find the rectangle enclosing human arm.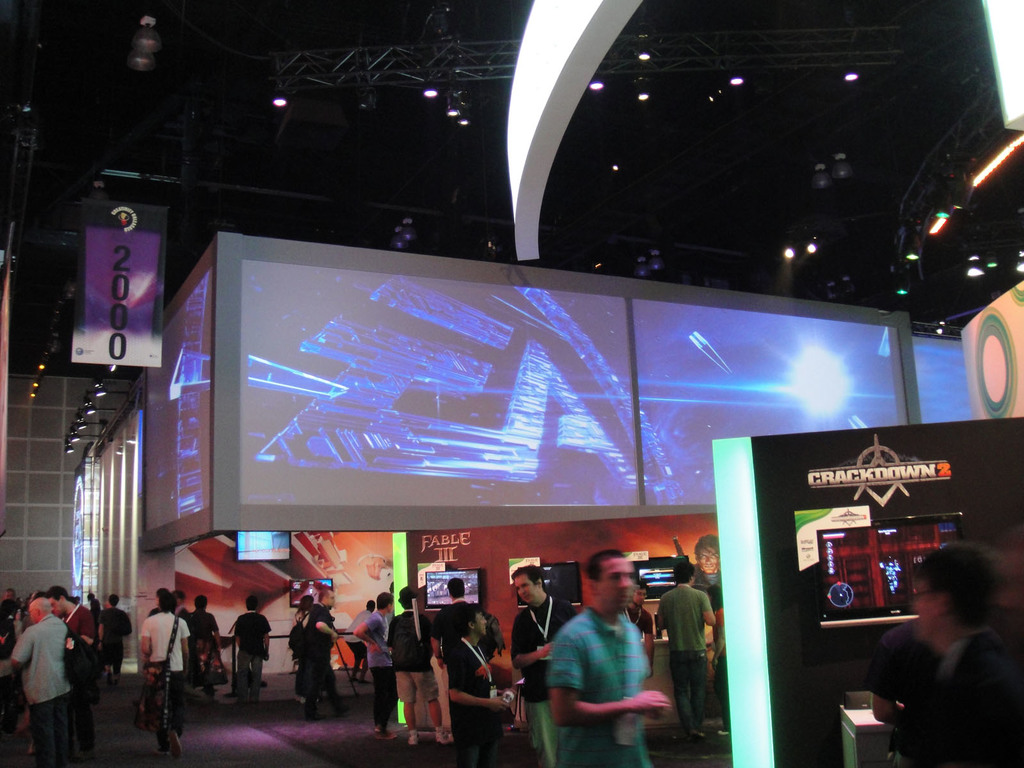
crop(346, 609, 392, 659).
